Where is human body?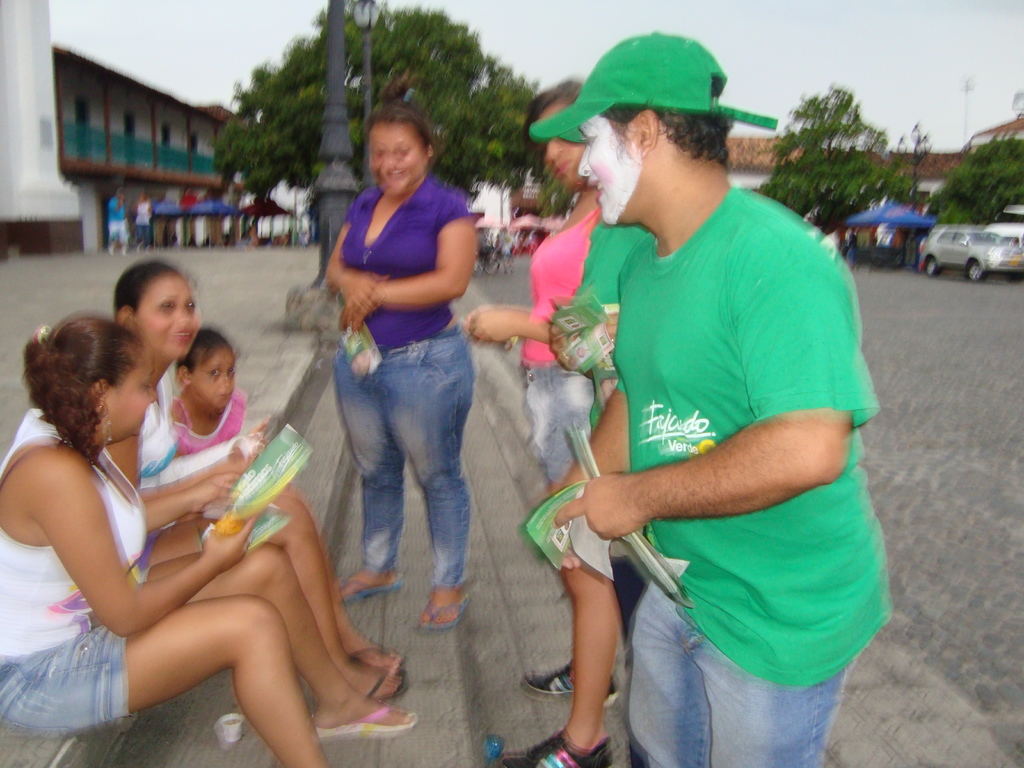
select_region(467, 77, 620, 767).
